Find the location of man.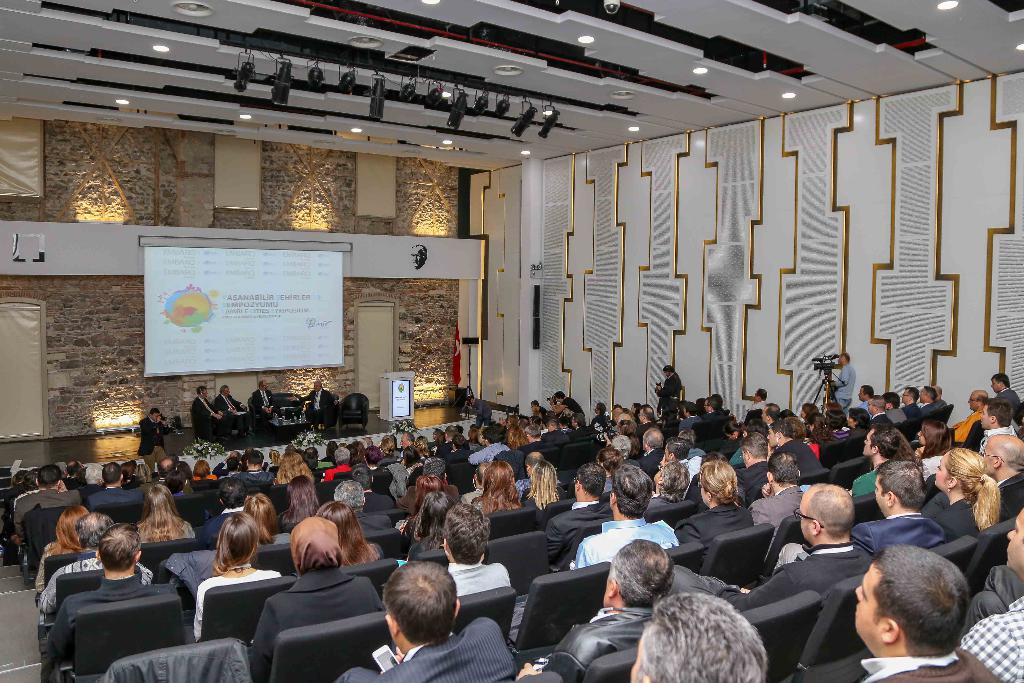
Location: (left=749, top=389, right=770, bottom=411).
